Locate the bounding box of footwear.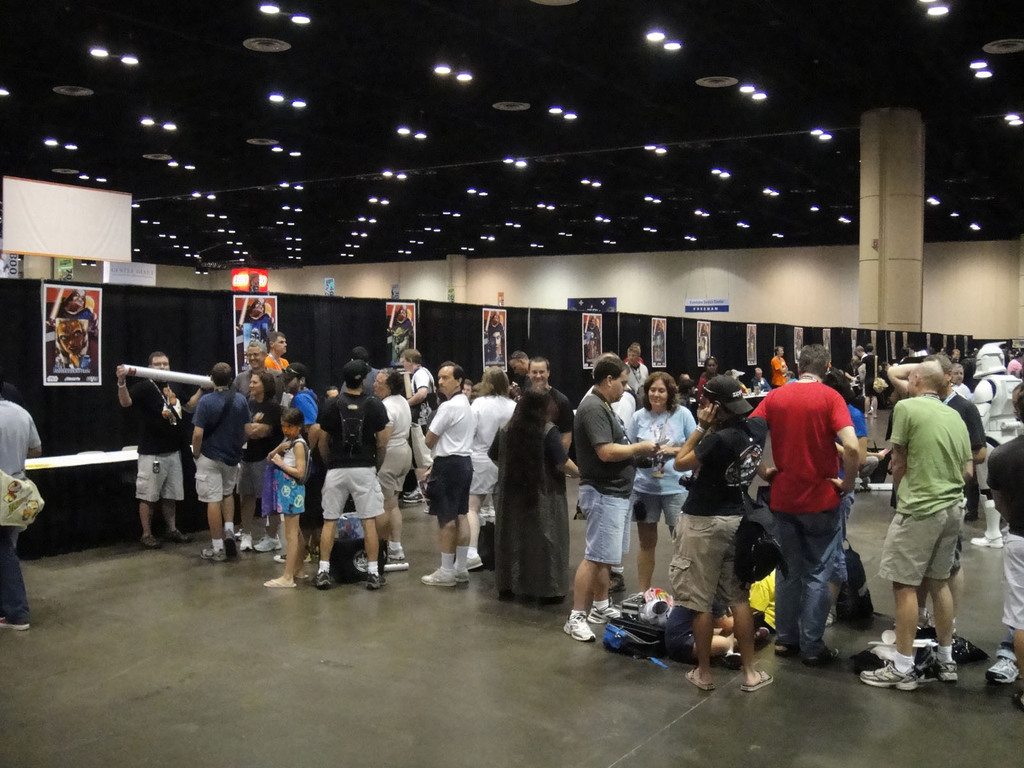
Bounding box: <bbox>858, 659, 916, 694</bbox>.
